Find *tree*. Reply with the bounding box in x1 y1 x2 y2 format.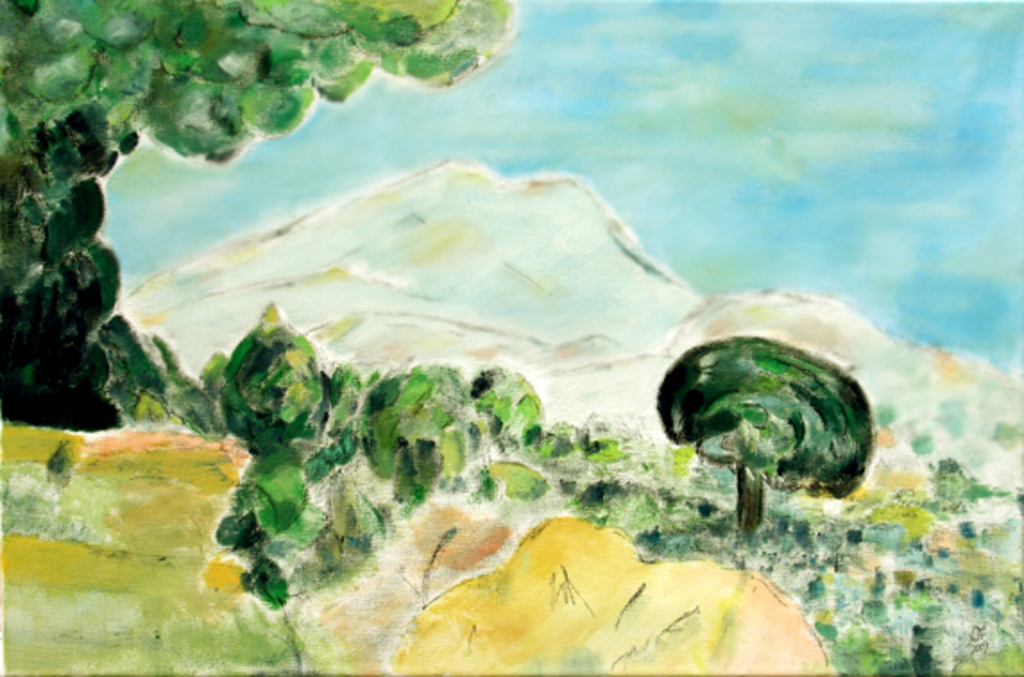
653 338 875 539.
